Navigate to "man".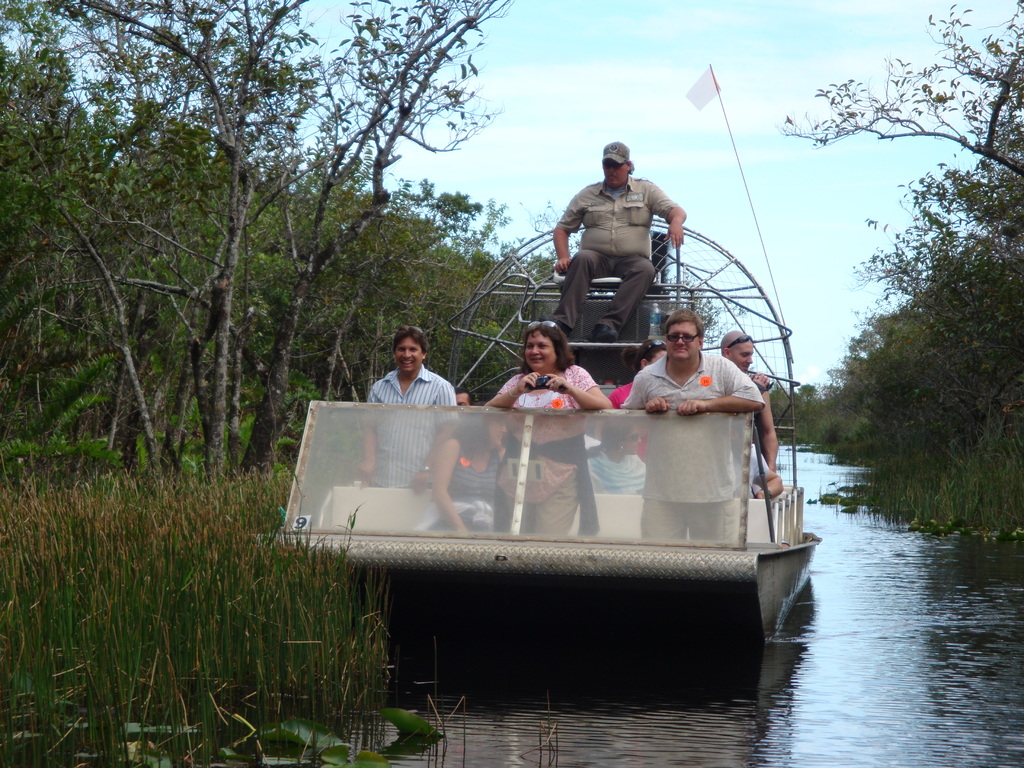
Navigation target: rect(546, 138, 690, 362).
